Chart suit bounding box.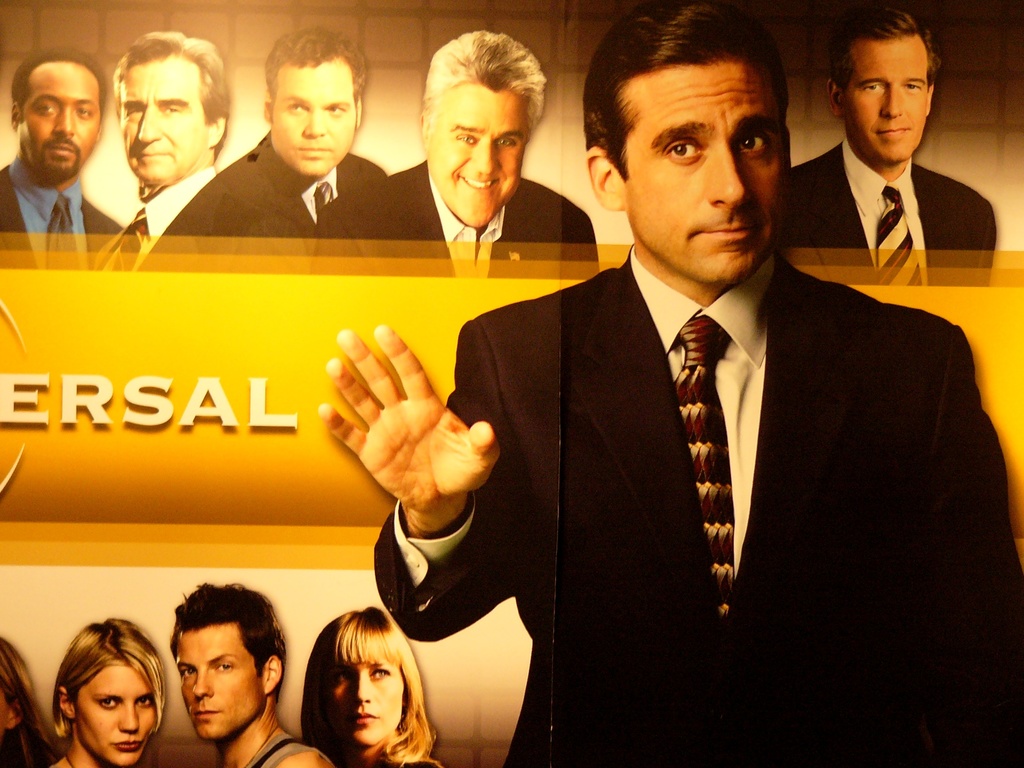
Charted: 0, 159, 125, 271.
